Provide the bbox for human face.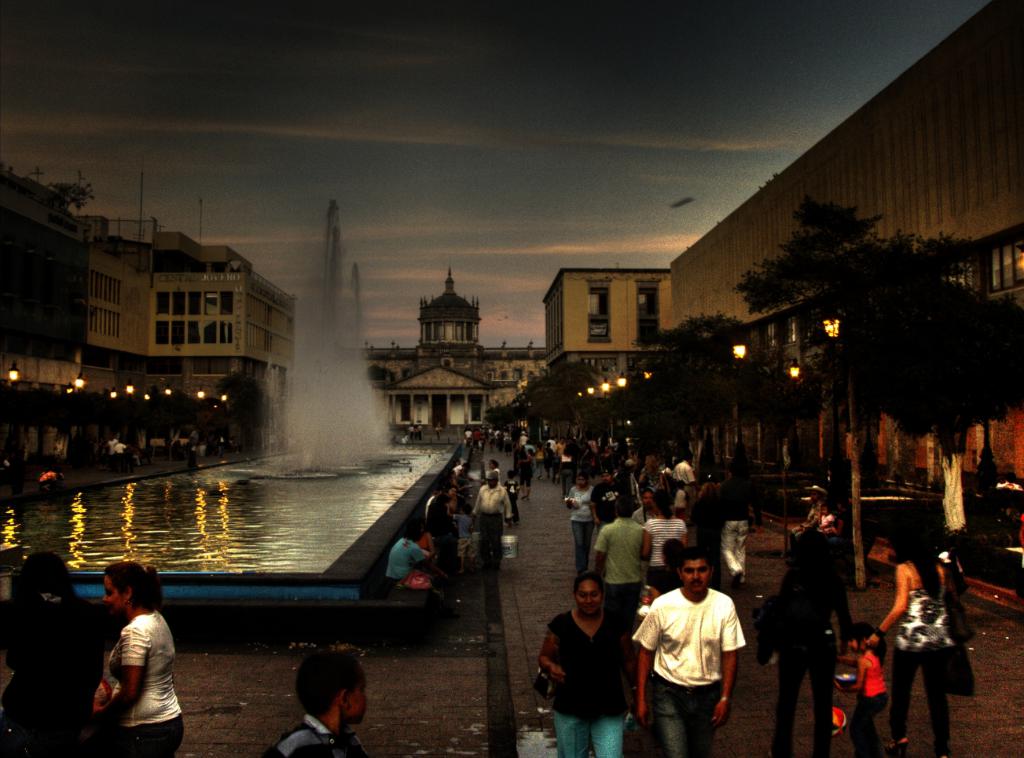
Rect(574, 577, 605, 611).
